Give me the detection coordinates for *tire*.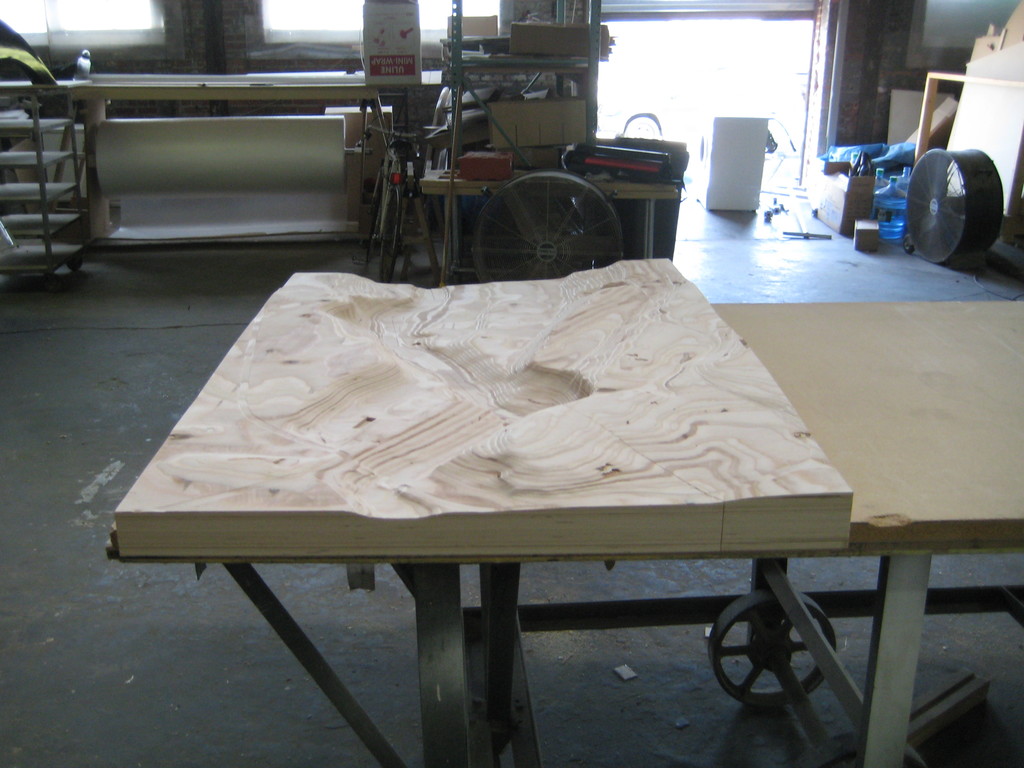
Rect(367, 151, 401, 268).
